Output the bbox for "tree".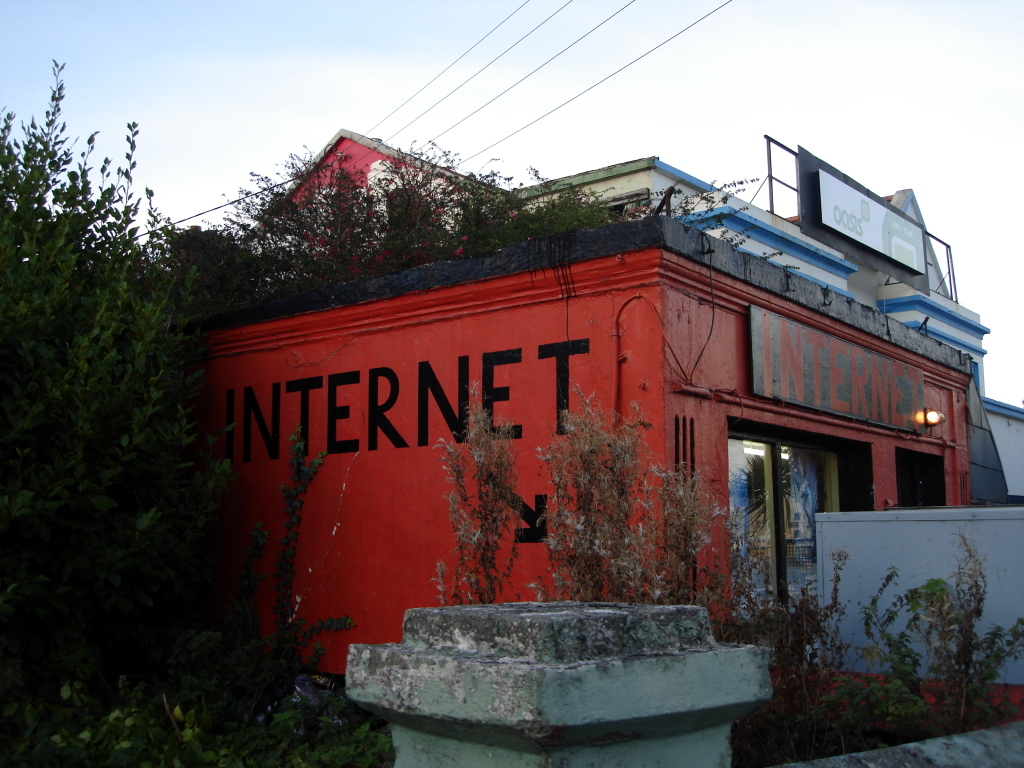
<bbox>0, 58, 239, 685</bbox>.
